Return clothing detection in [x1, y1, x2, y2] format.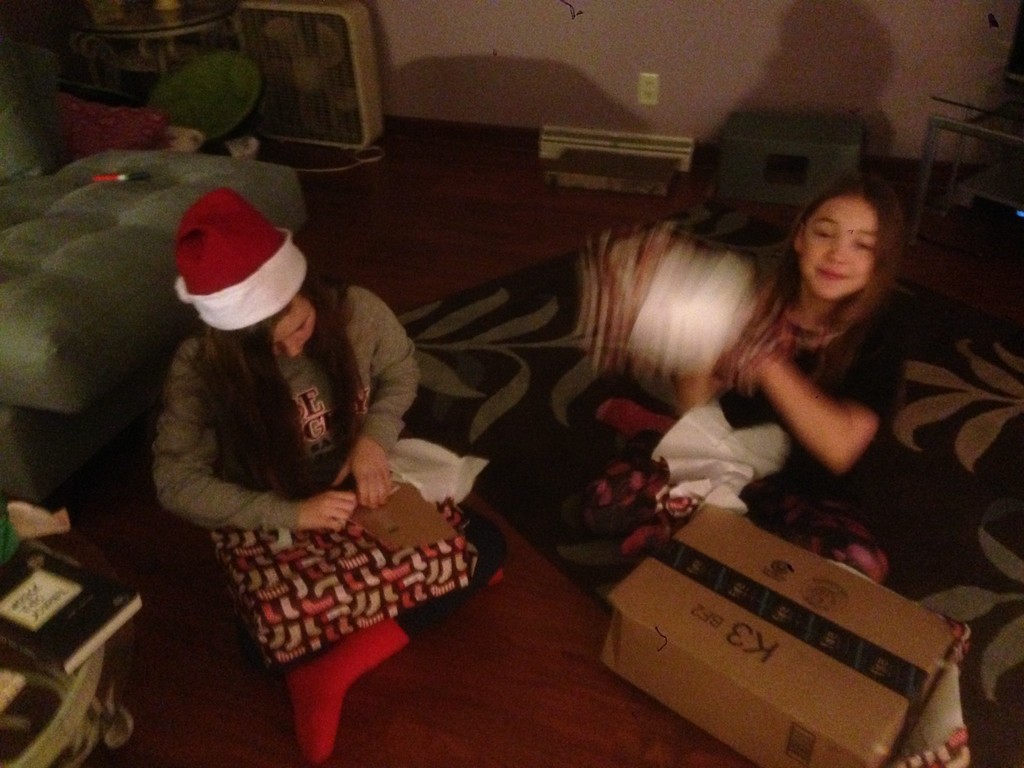
[589, 303, 900, 582].
